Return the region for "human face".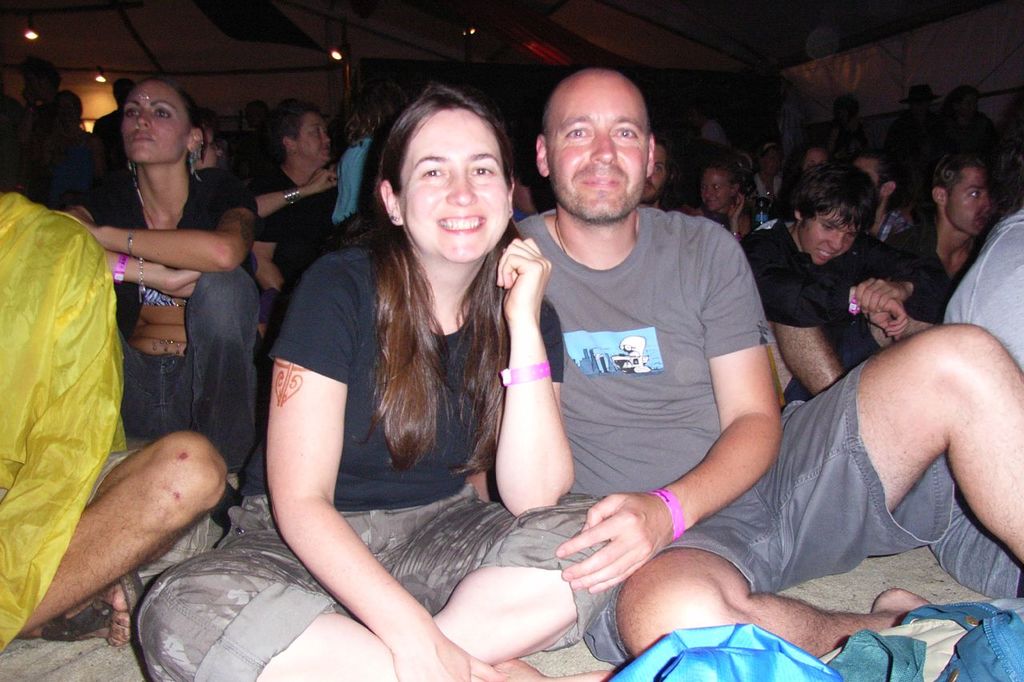
bbox=[550, 78, 655, 219].
